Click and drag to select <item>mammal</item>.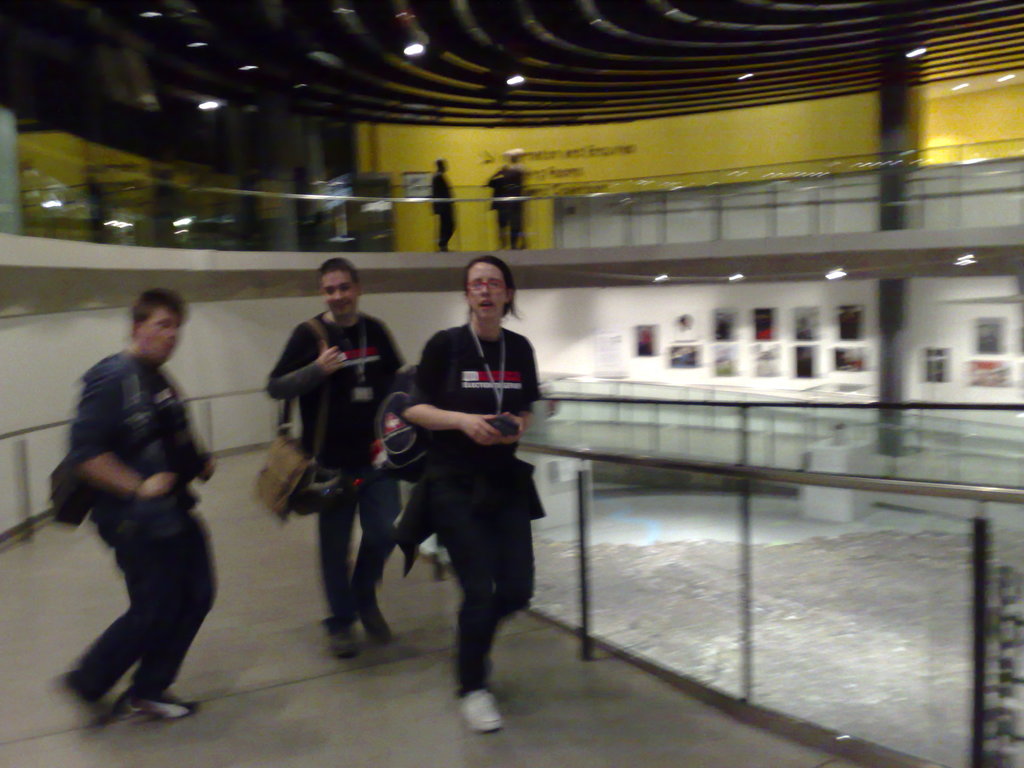
Selection: {"x1": 47, "y1": 277, "x2": 237, "y2": 736}.
